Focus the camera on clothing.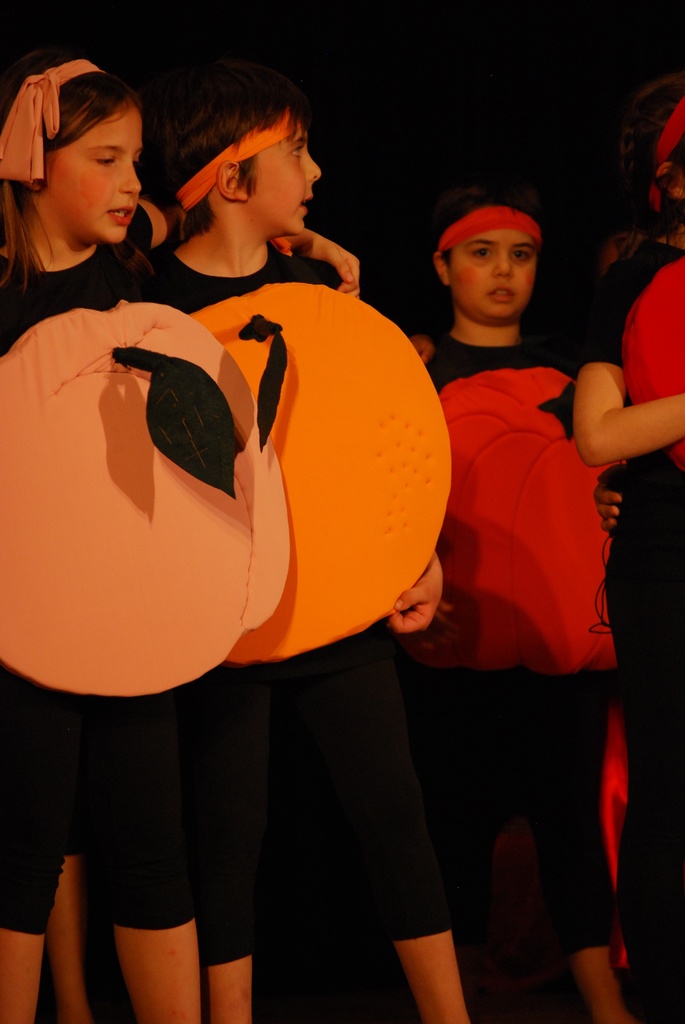
Focus region: [157,244,457,964].
